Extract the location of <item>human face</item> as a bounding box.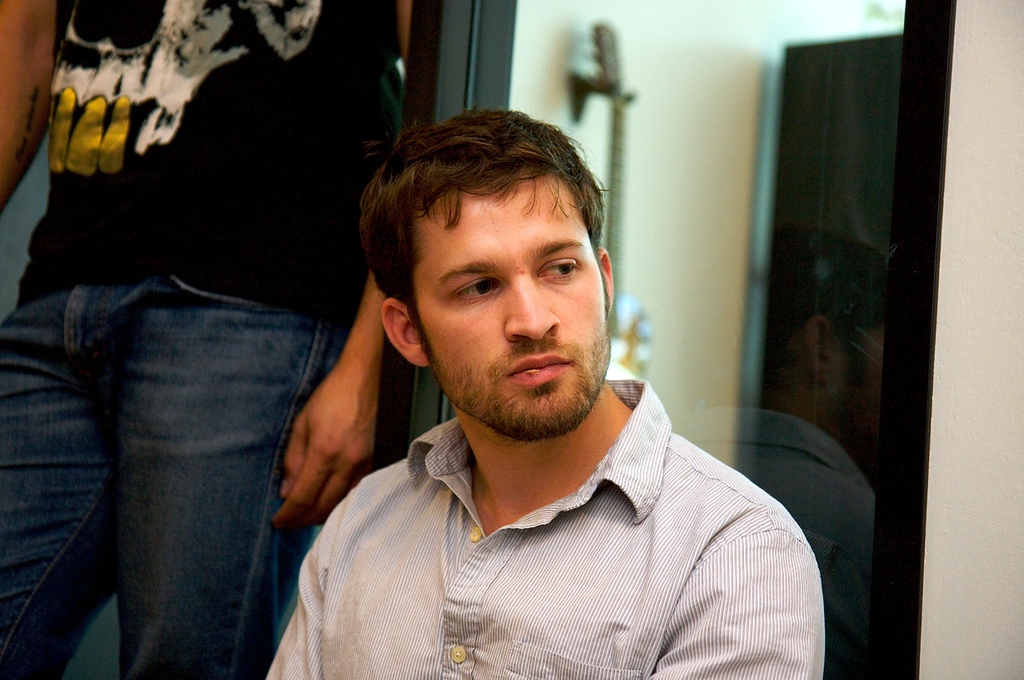
BBox(415, 184, 610, 438).
